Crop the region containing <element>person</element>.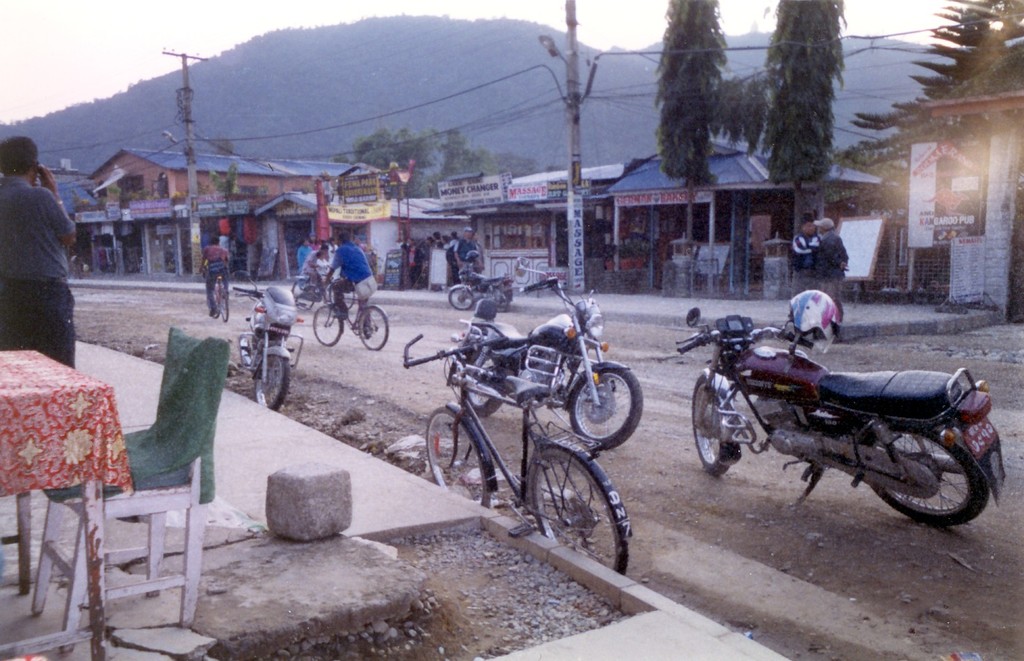
Crop region: region(293, 237, 316, 264).
